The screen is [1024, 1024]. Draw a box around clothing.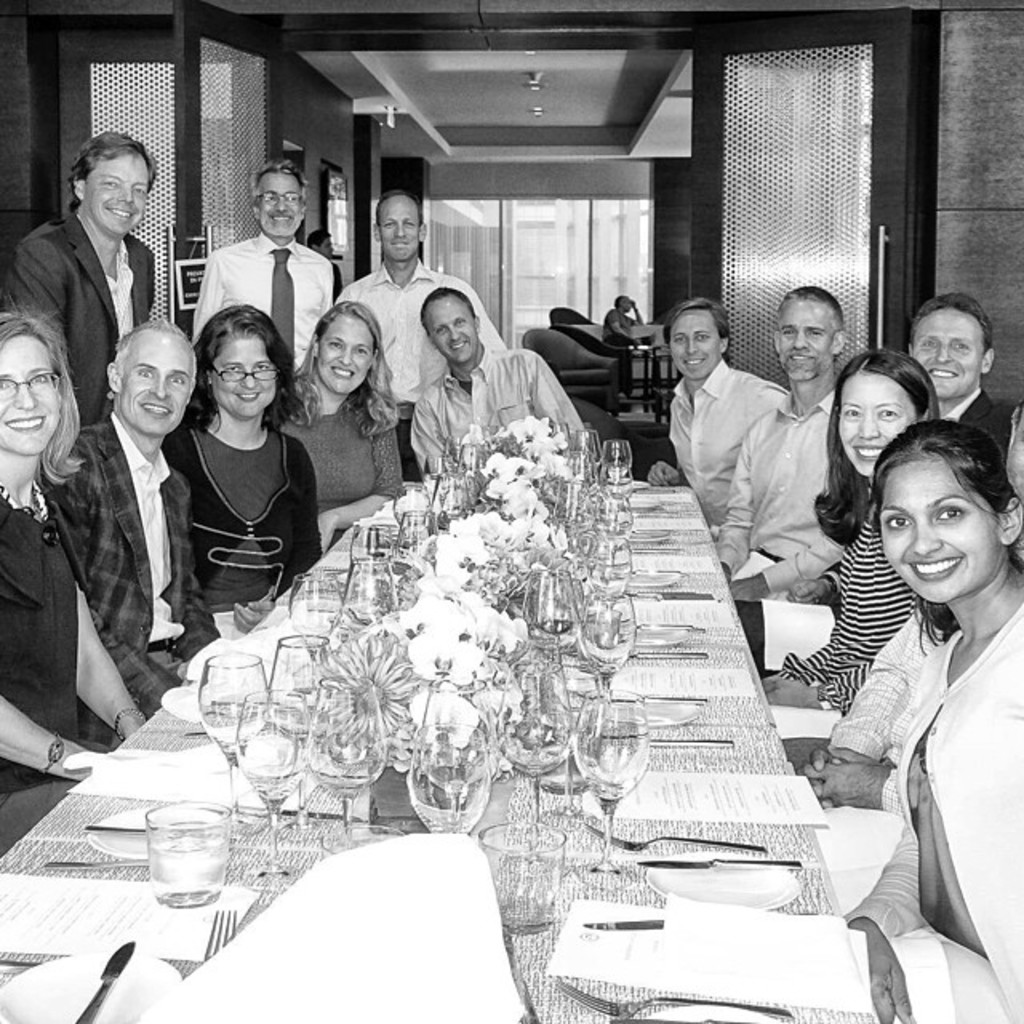
<box>194,230,331,374</box>.
